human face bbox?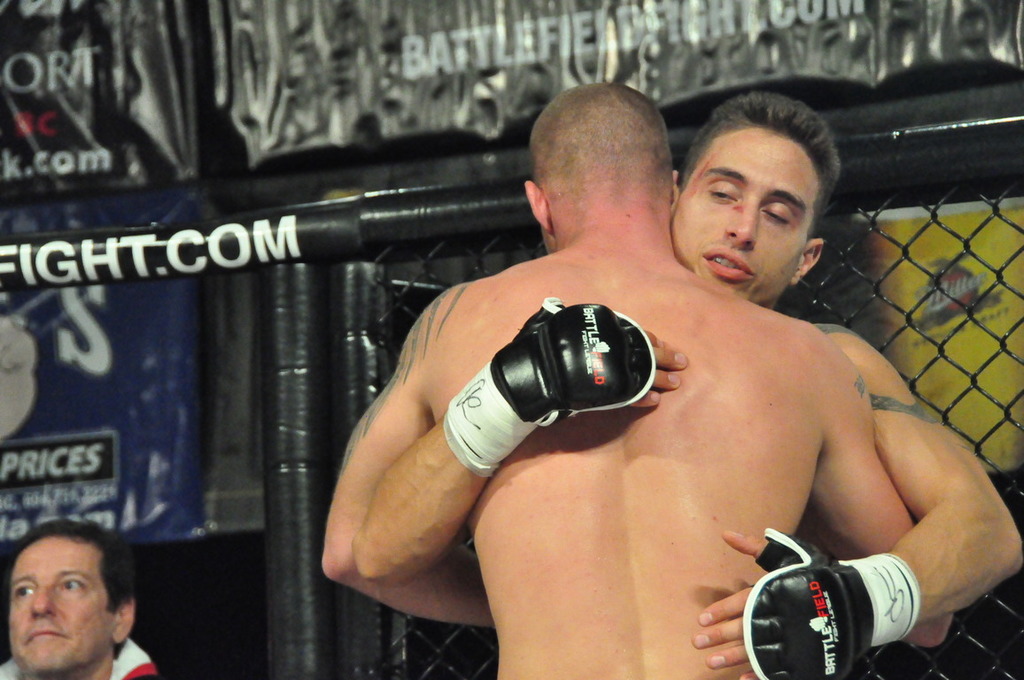
<bbox>676, 126, 822, 303</bbox>
